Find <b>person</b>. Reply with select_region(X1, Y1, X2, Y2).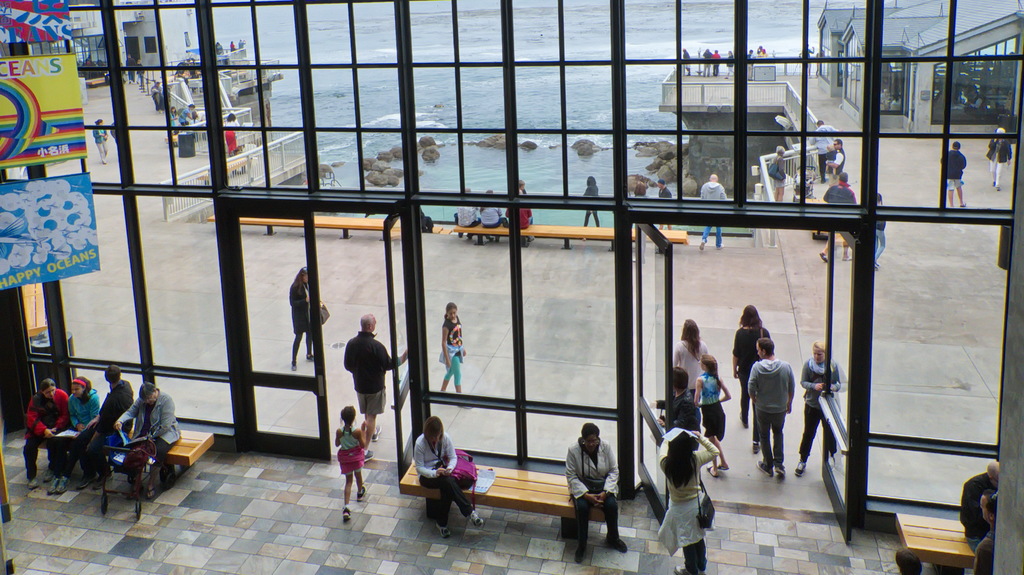
select_region(289, 267, 331, 367).
